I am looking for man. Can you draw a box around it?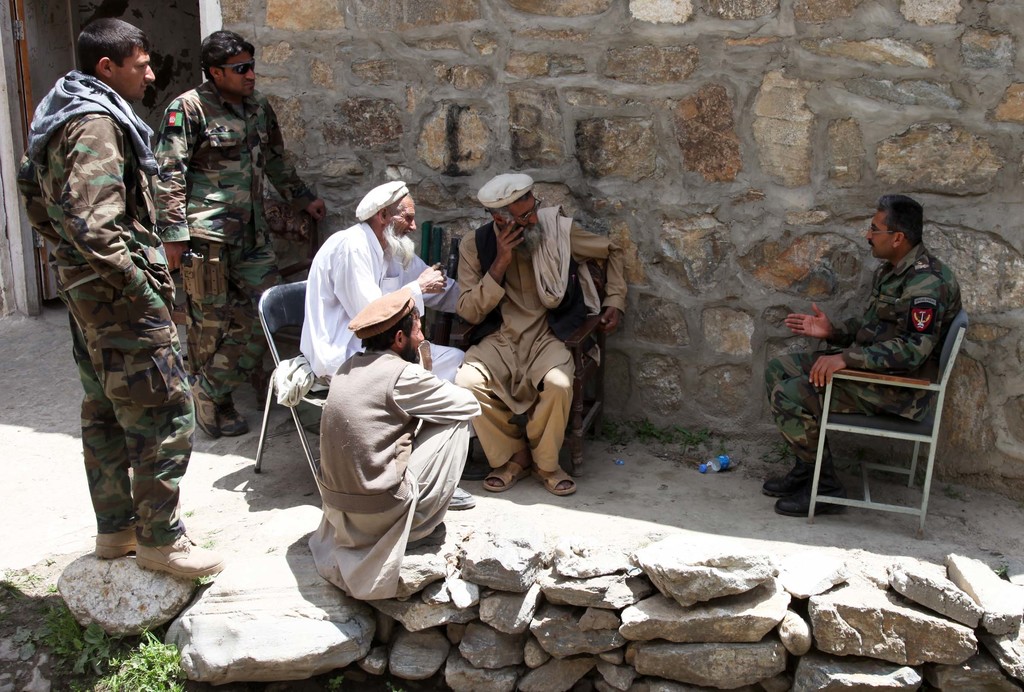
Sure, the bounding box is 448, 174, 624, 495.
